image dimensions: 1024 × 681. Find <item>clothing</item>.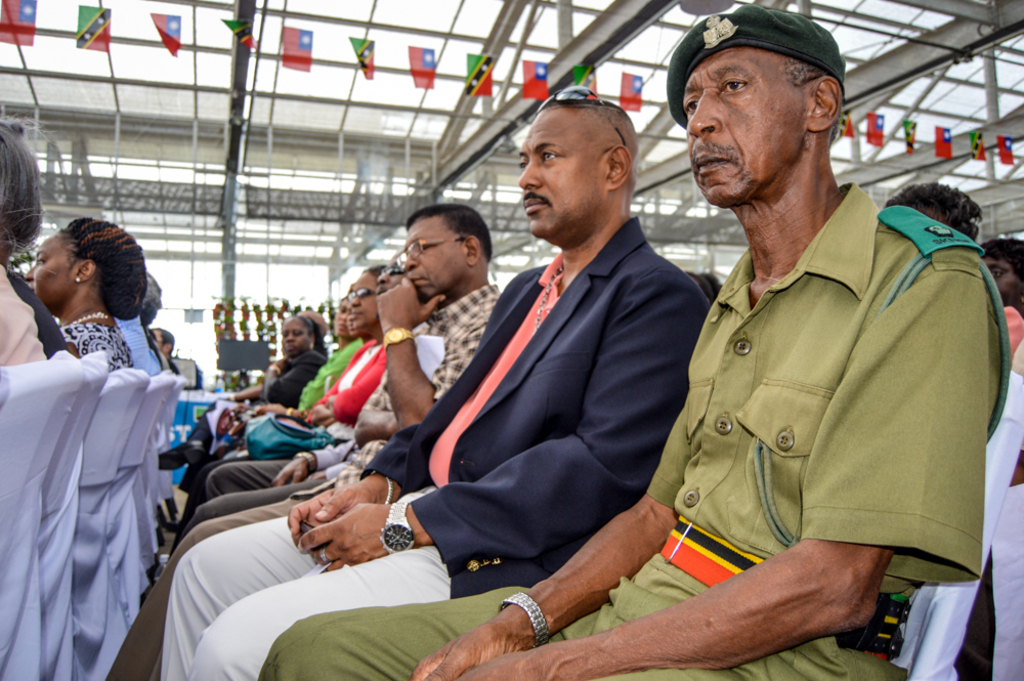
box(131, 282, 493, 680).
